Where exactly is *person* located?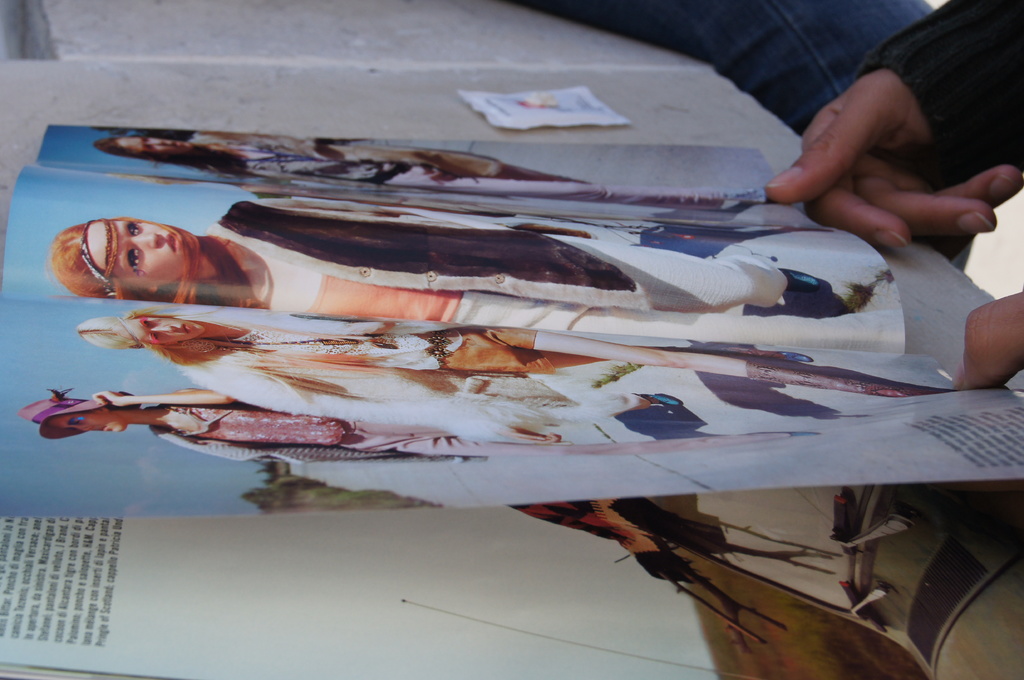
Its bounding box is 20/387/814/458.
